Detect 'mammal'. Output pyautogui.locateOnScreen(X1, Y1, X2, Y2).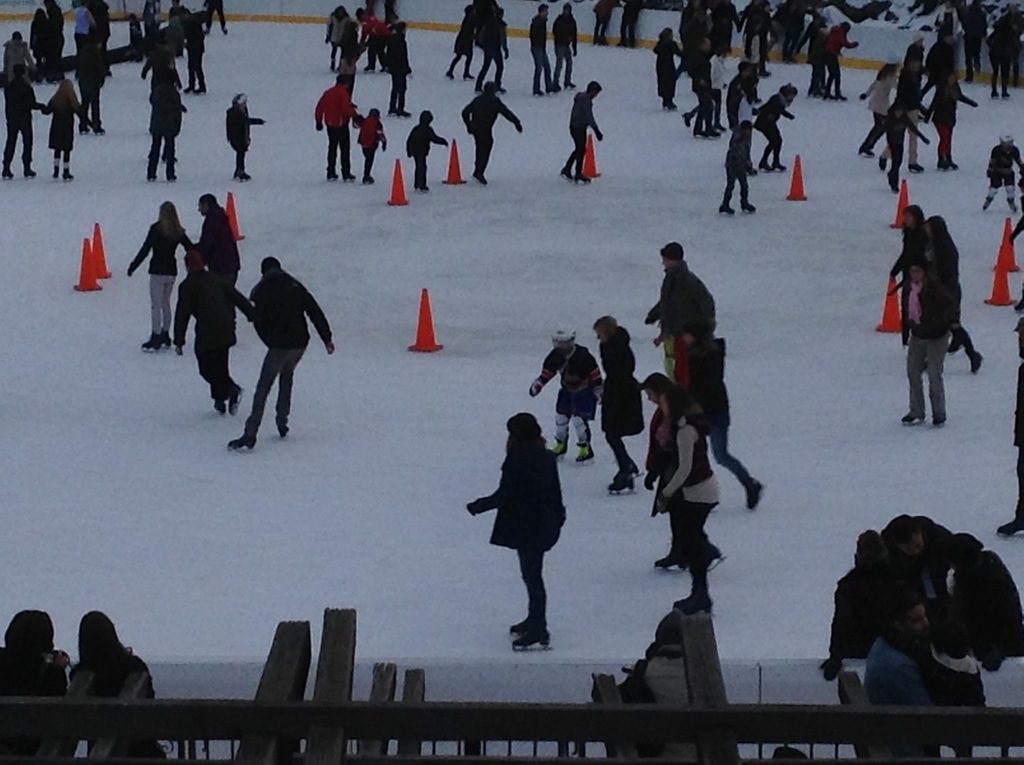
pyautogui.locateOnScreen(773, 0, 813, 60).
